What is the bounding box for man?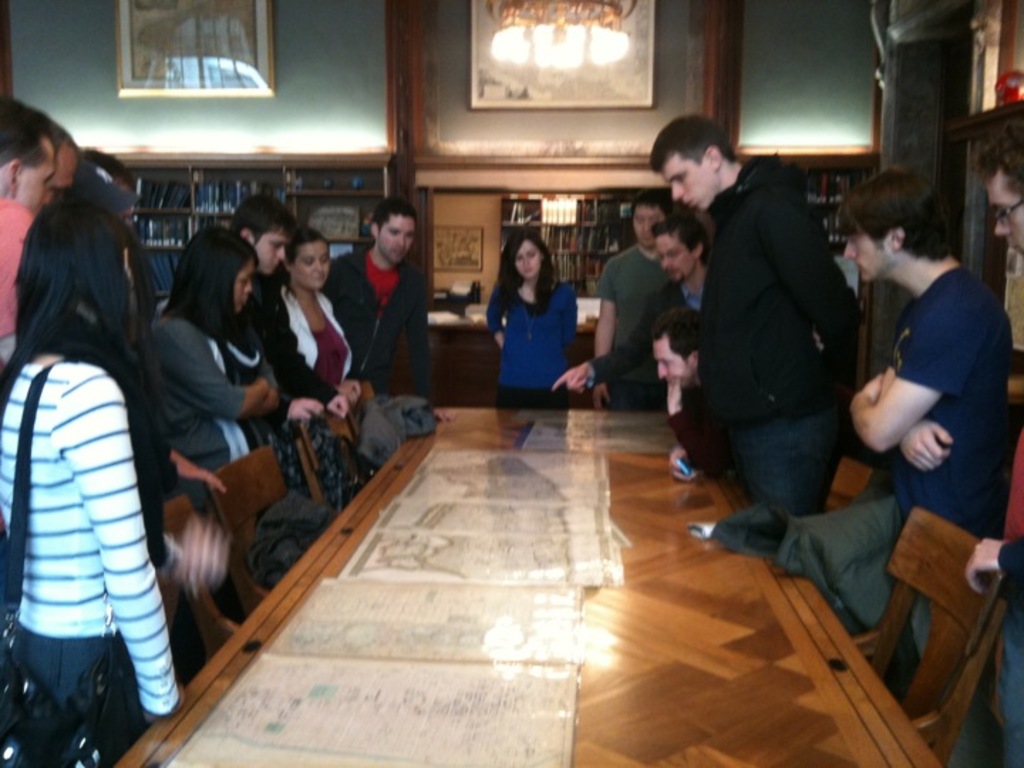
[828, 162, 1014, 663].
